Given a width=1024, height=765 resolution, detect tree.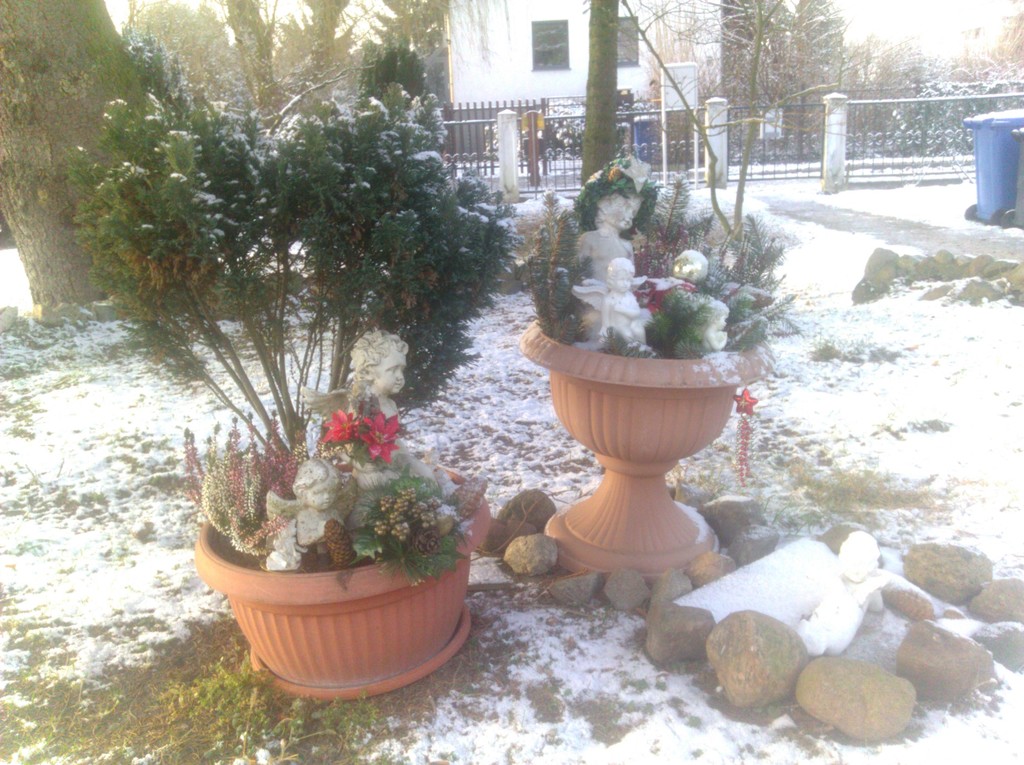
{"x1": 578, "y1": 0, "x2": 620, "y2": 189}.
